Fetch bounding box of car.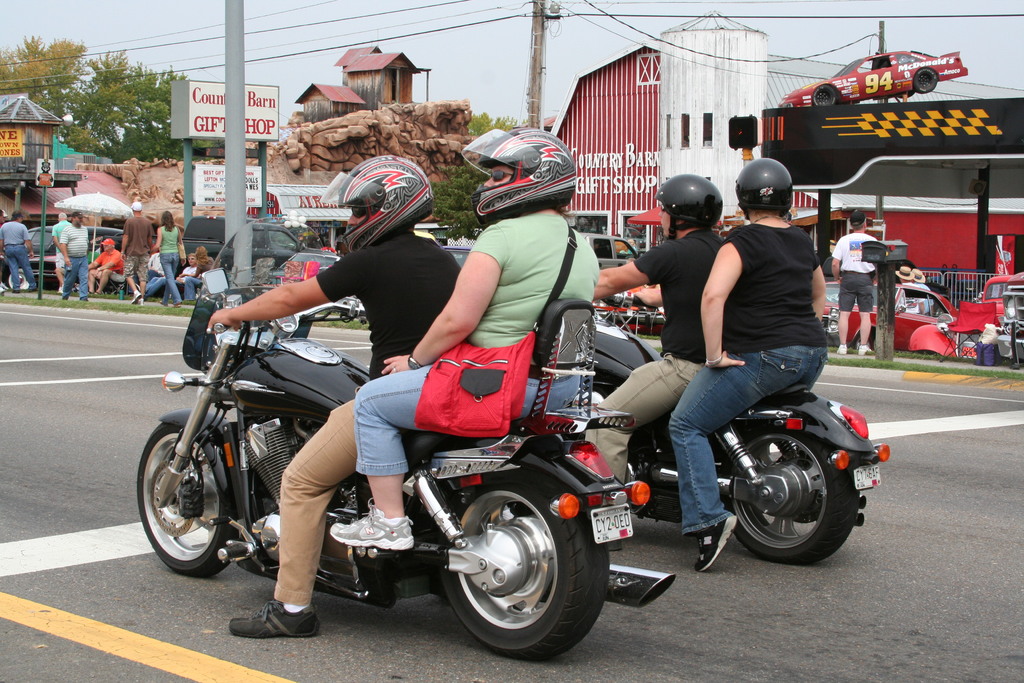
Bbox: 979 277 1013 327.
